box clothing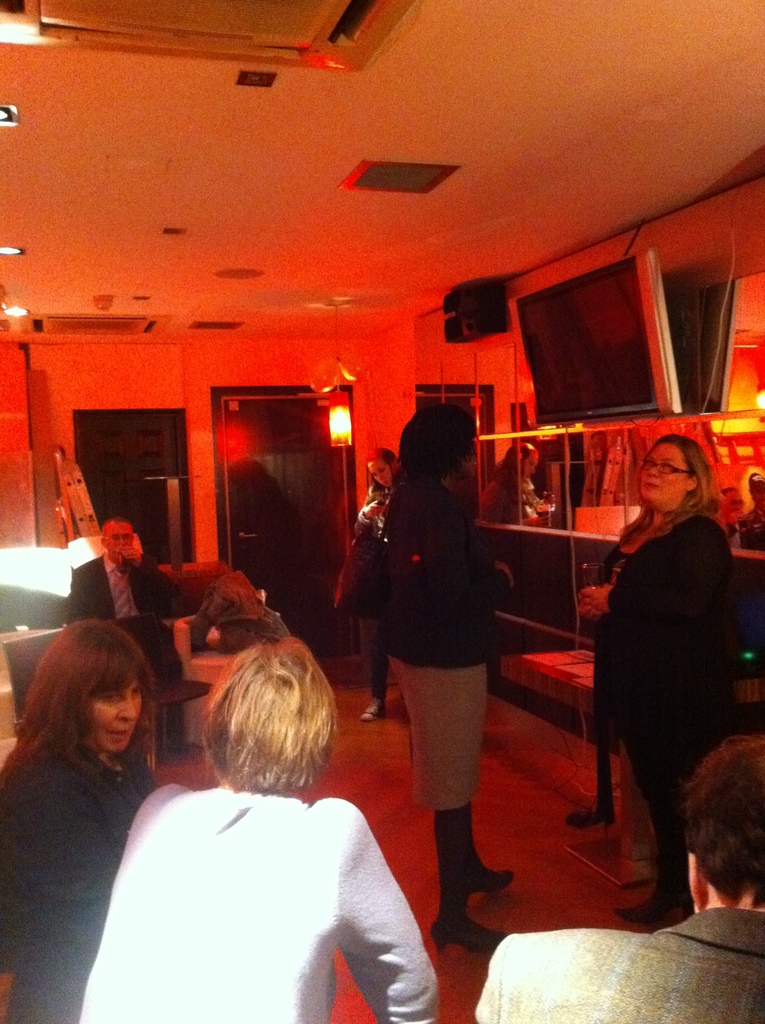
[left=384, top=456, right=484, bottom=844]
